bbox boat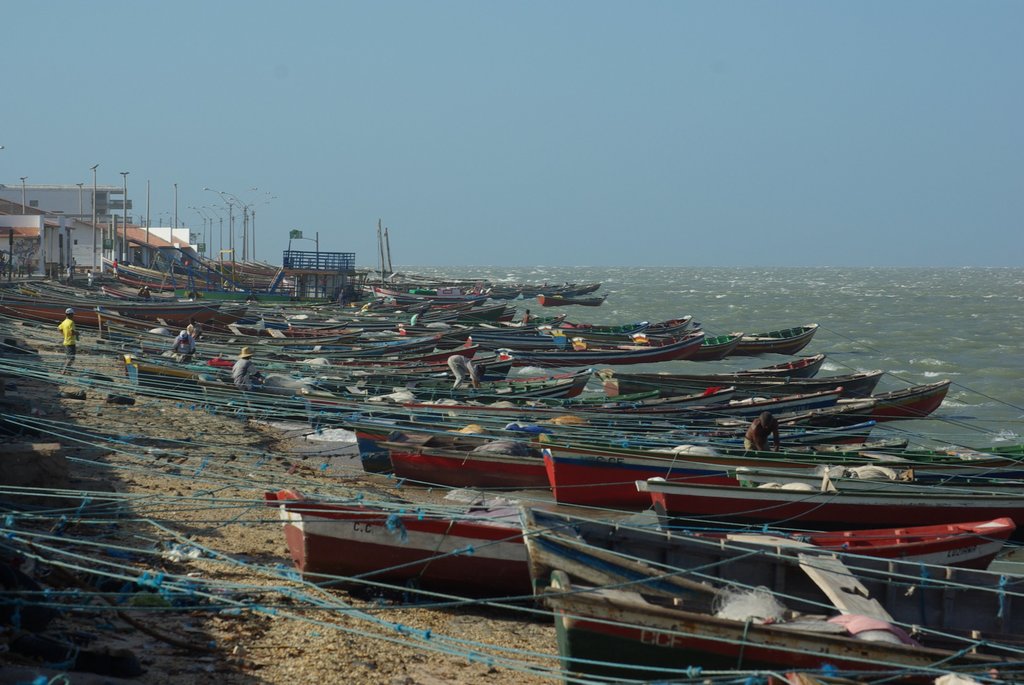
<bbox>351, 427, 532, 498</bbox>
